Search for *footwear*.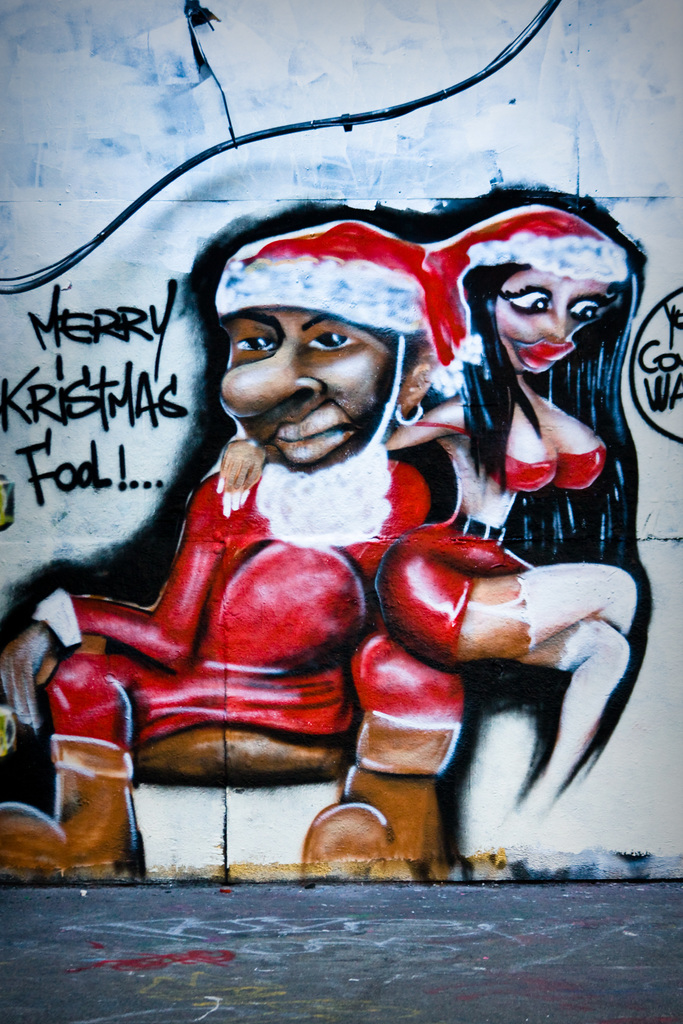
Found at (0, 737, 151, 889).
